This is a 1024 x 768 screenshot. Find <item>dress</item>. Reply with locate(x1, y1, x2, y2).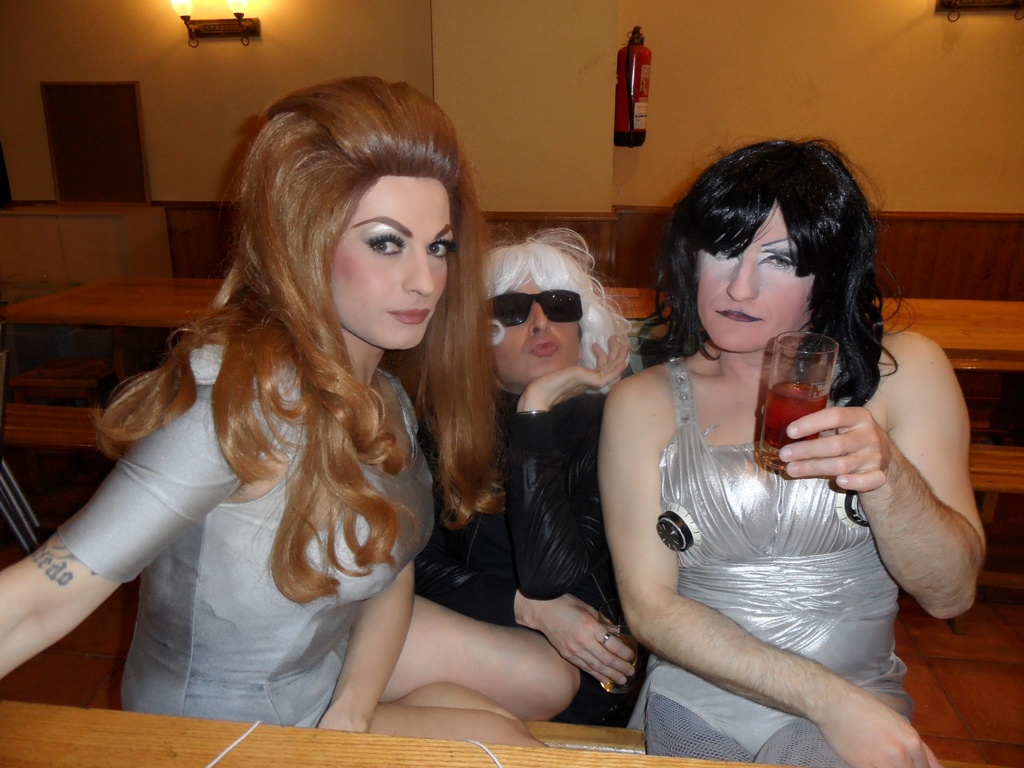
locate(58, 341, 431, 725).
